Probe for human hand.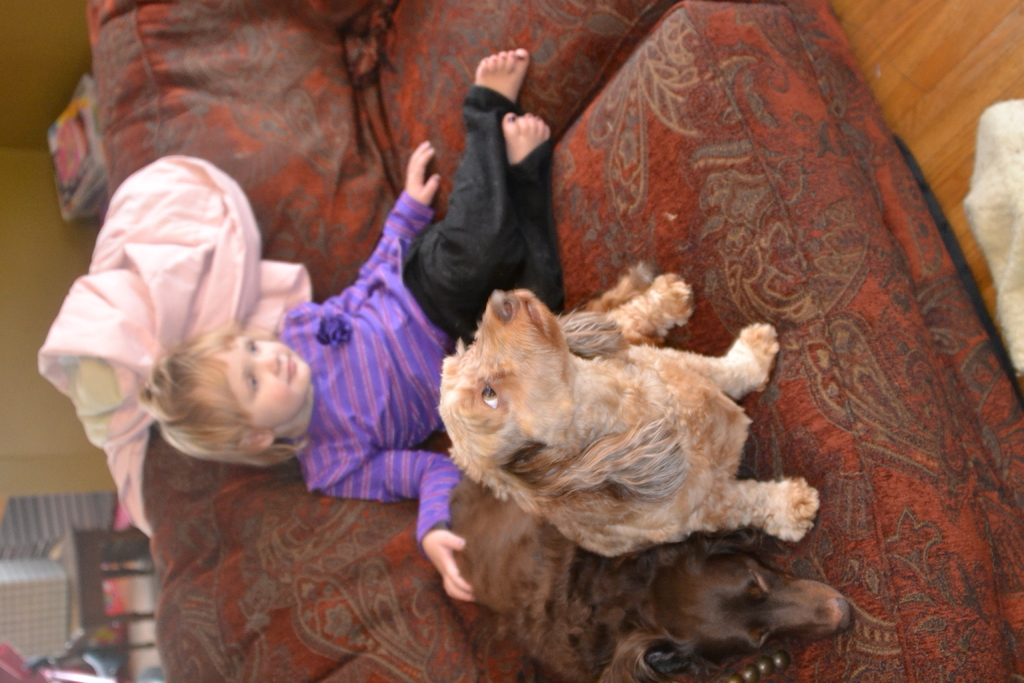
Probe result: [418,531,472,601].
